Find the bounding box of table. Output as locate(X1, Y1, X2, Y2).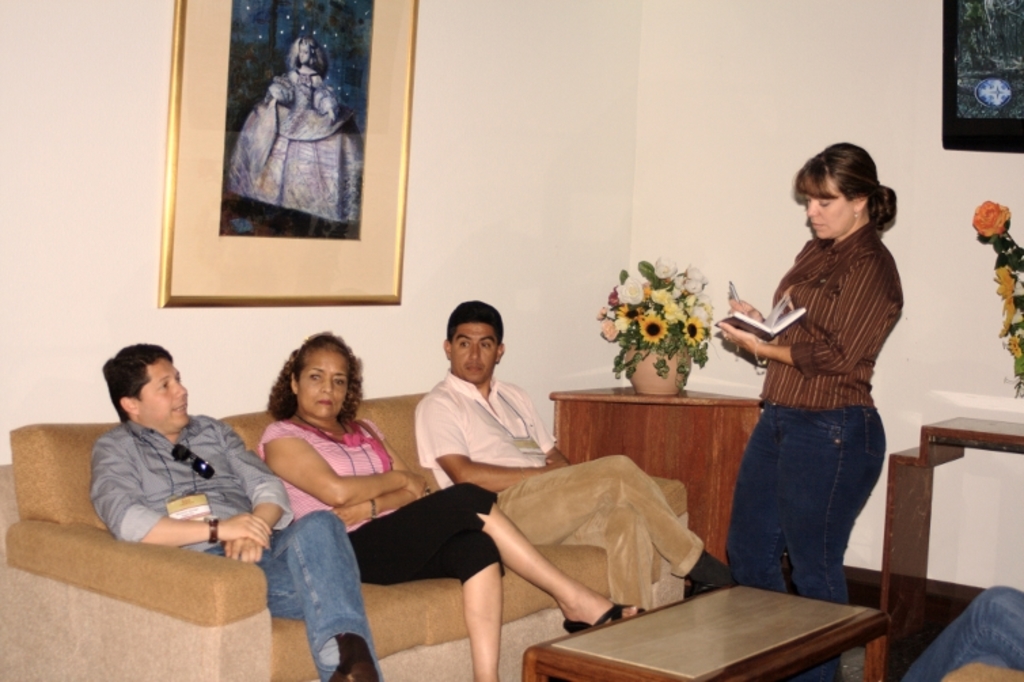
locate(573, 576, 899, 679).
